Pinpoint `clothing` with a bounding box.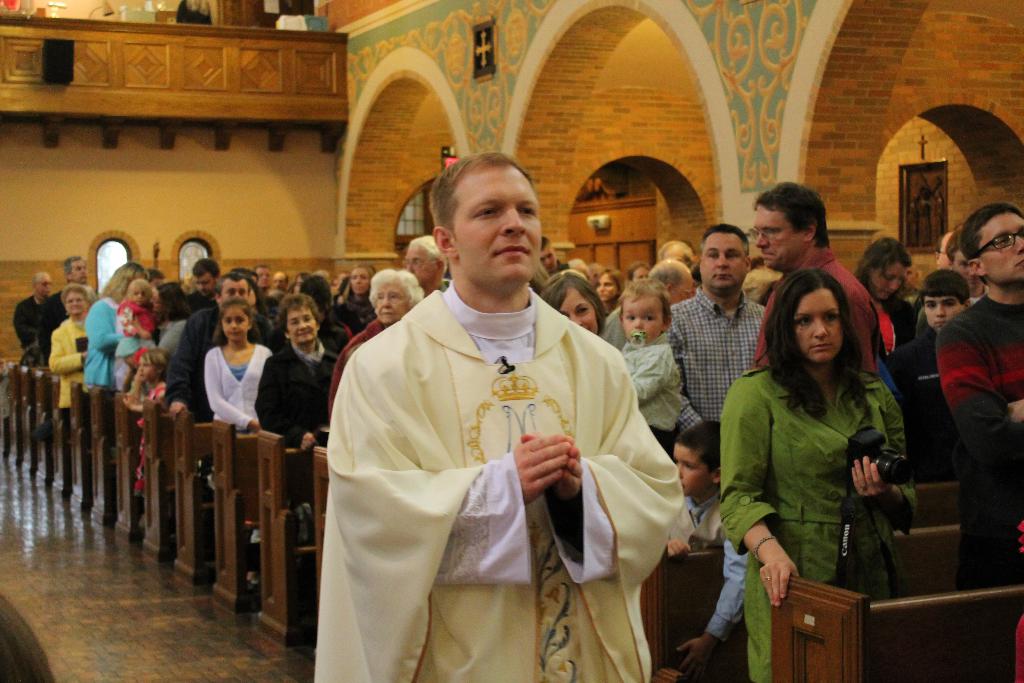
256,281,284,318.
